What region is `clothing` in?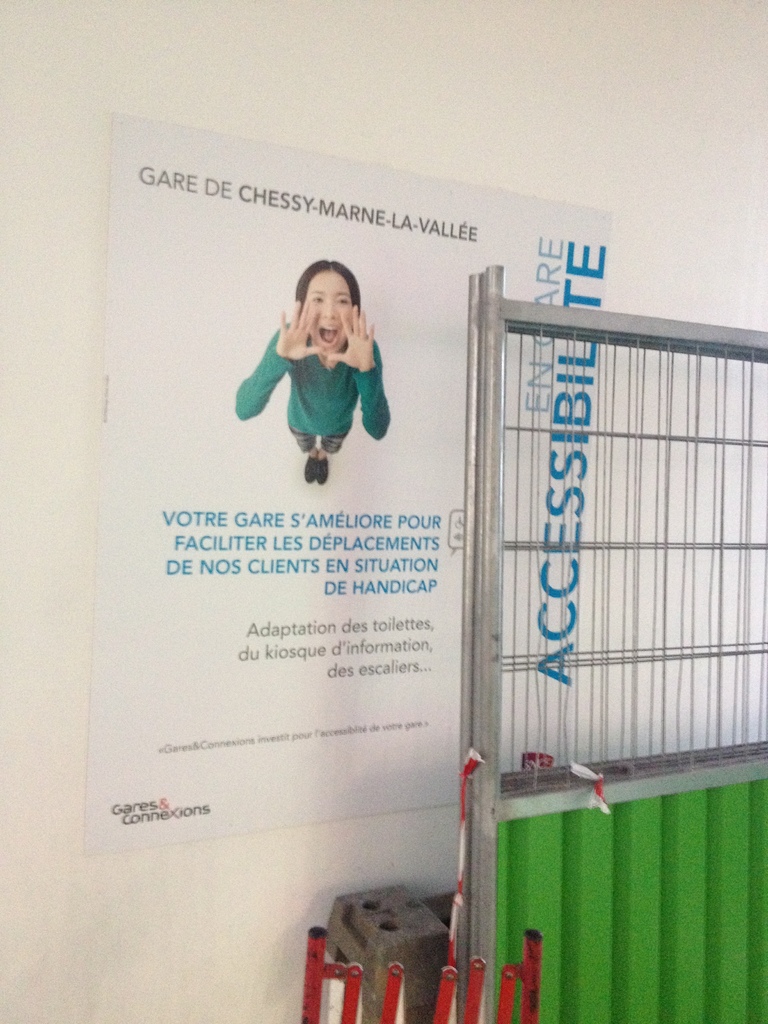
[x1=239, y1=298, x2=406, y2=464].
